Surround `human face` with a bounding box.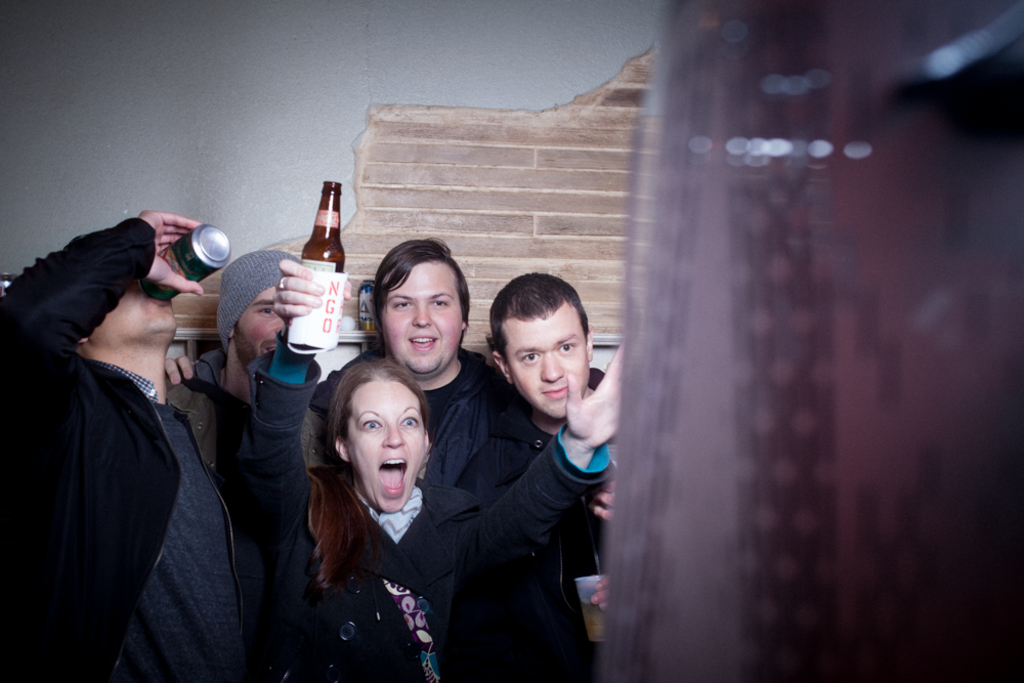
locate(382, 265, 462, 373).
